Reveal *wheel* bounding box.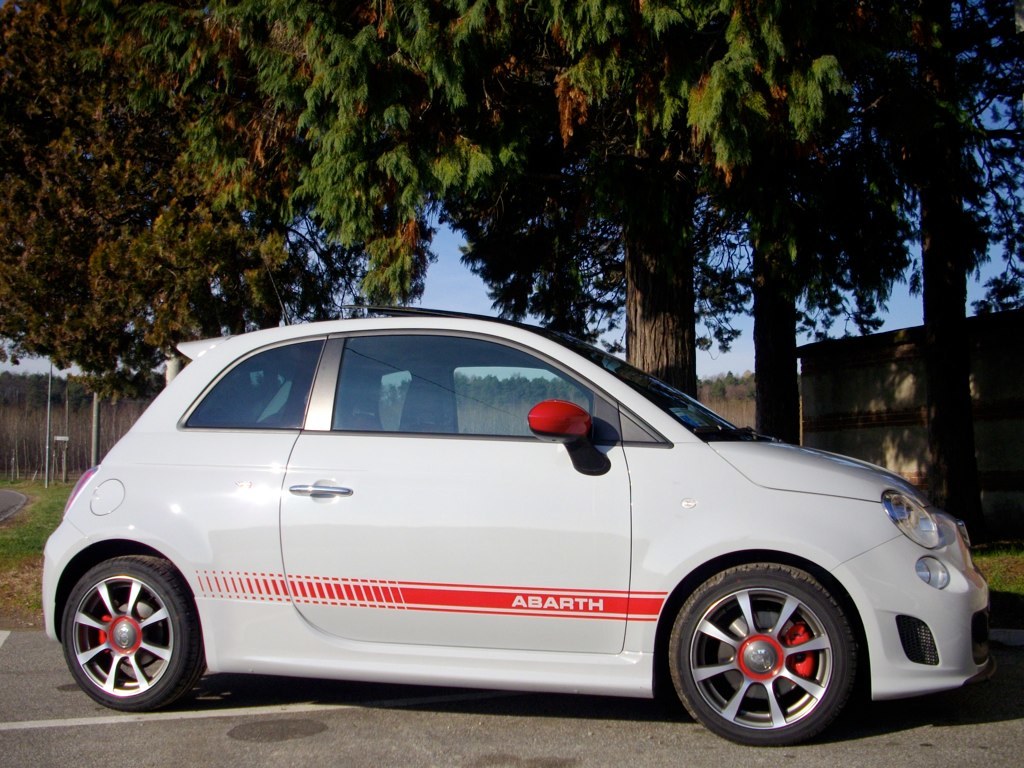
Revealed: (left=669, top=558, right=862, bottom=740).
